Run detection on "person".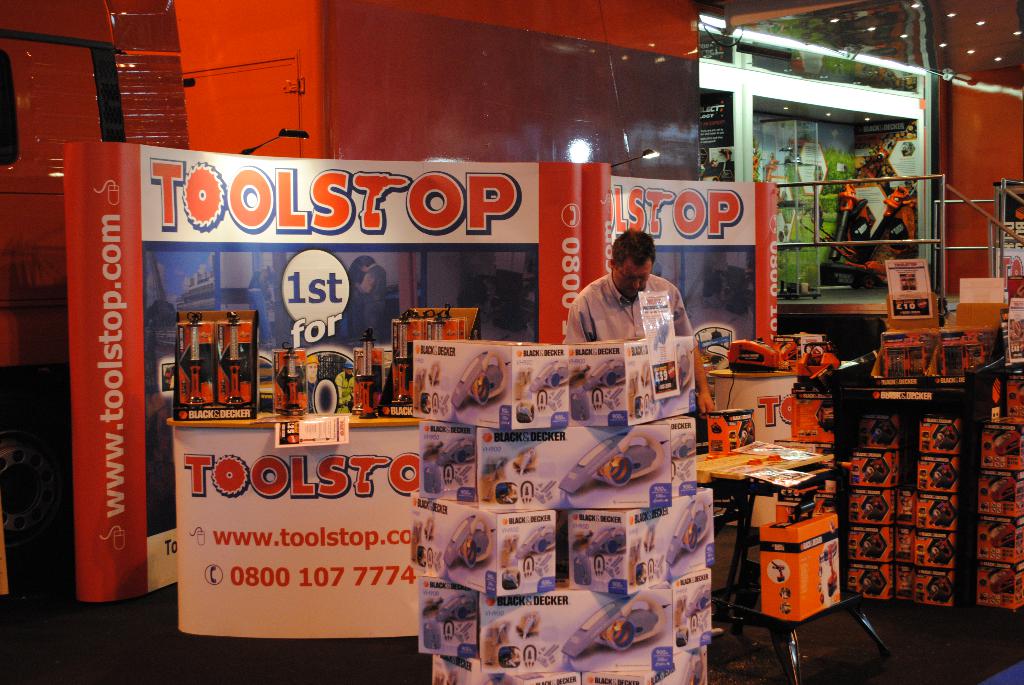
Result: (x1=248, y1=265, x2=278, y2=354).
